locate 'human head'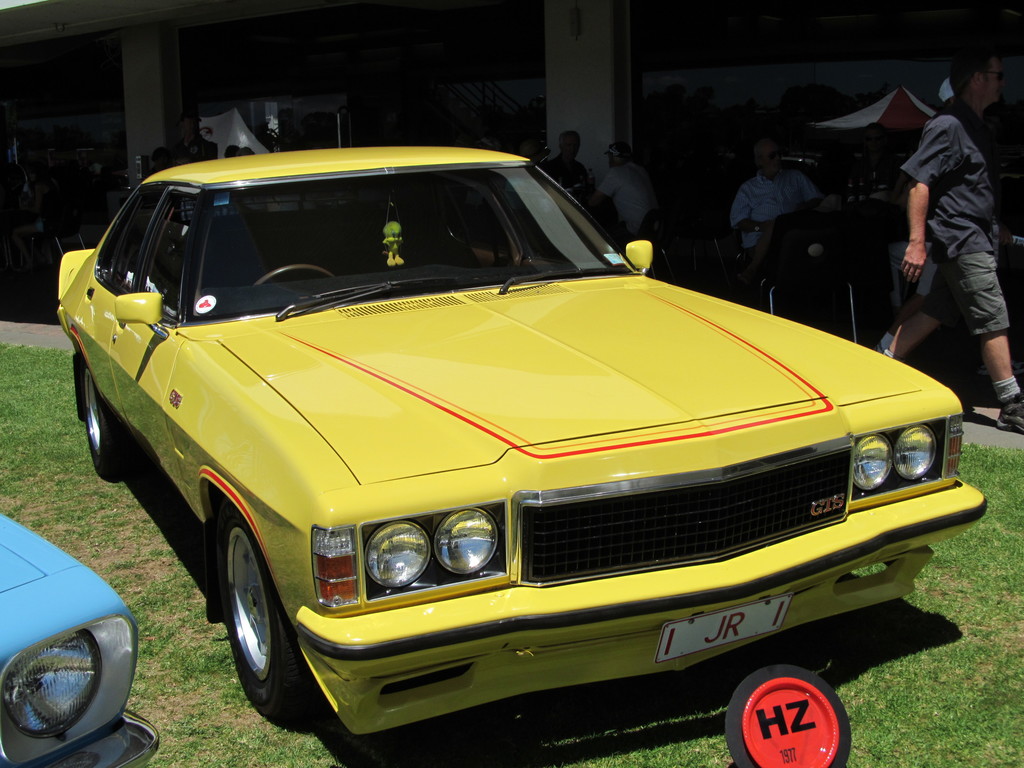
754 134 785 179
